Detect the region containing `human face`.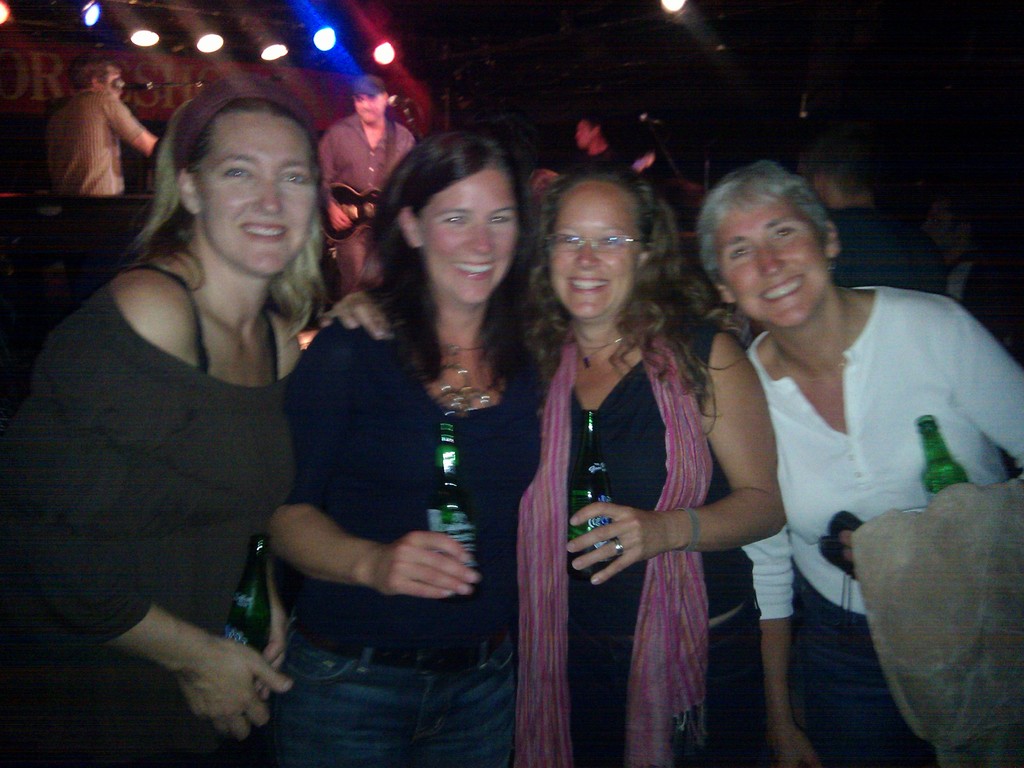
[left=198, top=114, right=316, bottom=275].
